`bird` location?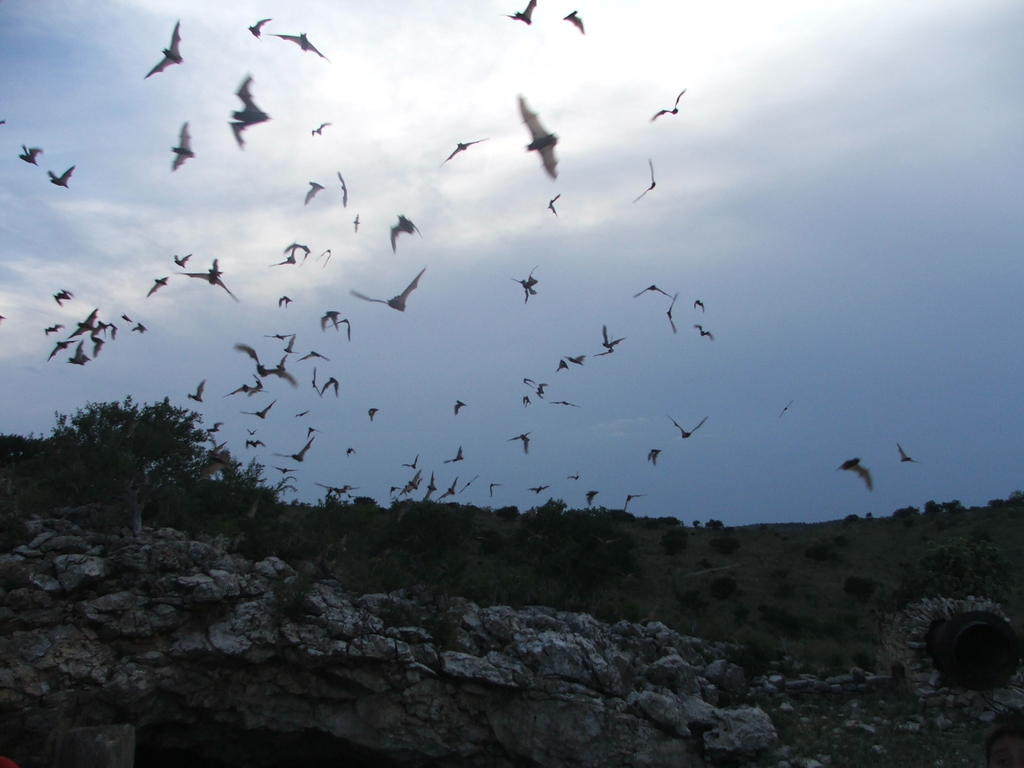
locate(595, 335, 617, 358)
